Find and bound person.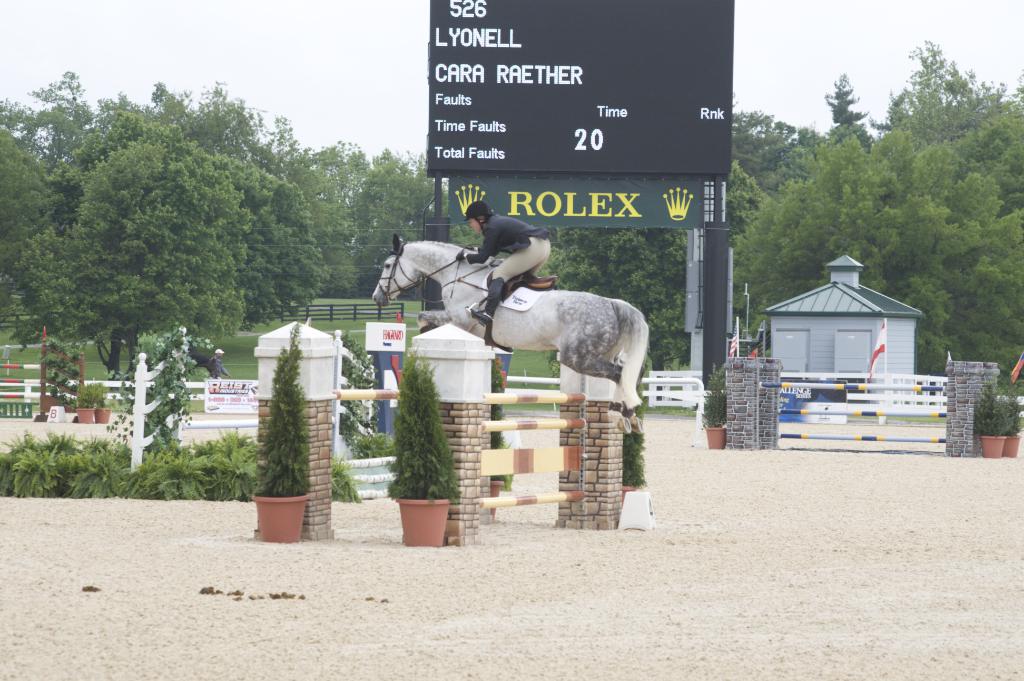
Bound: {"left": 460, "top": 199, "right": 557, "bottom": 322}.
